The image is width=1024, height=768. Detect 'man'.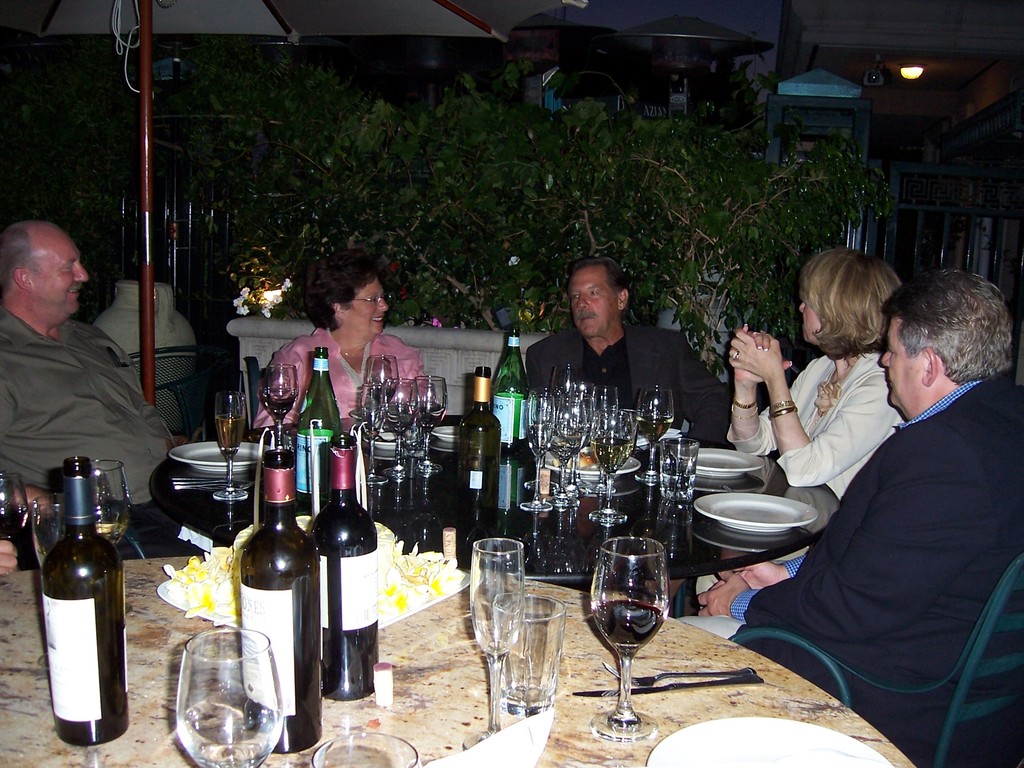
Detection: Rect(0, 228, 164, 508).
